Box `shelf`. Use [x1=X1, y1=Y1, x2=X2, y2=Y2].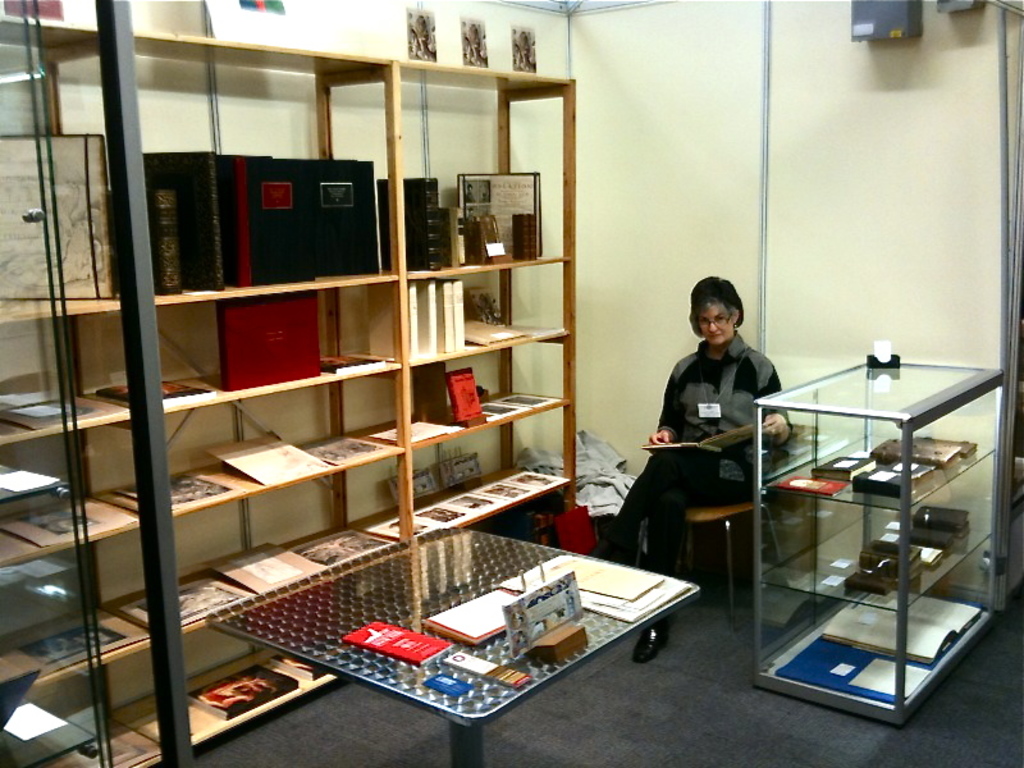
[x1=95, y1=32, x2=406, y2=282].
